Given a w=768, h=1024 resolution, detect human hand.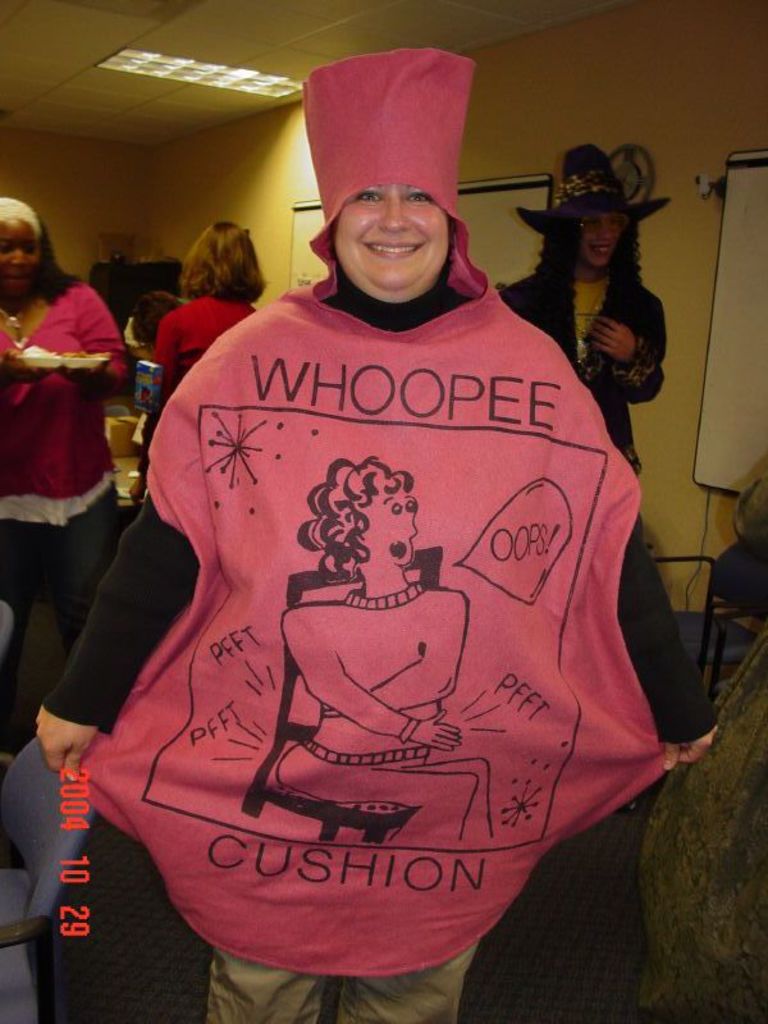
{"x1": 51, "y1": 355, "x2": 110, "y2": 388}.
